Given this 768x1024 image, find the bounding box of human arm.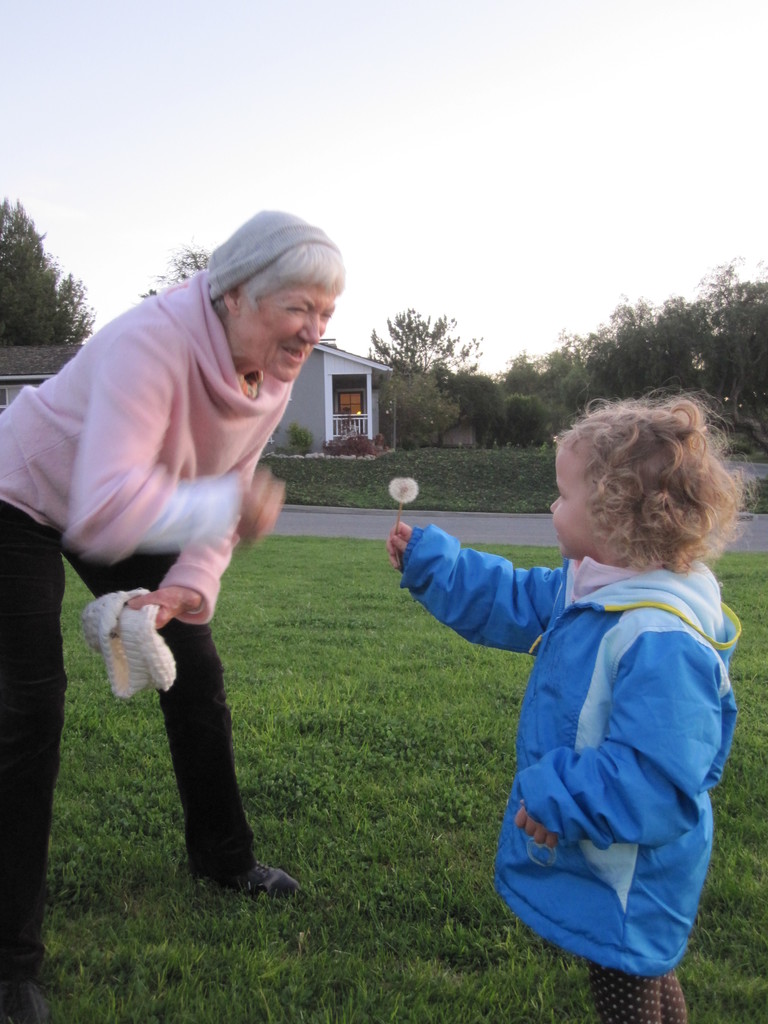
121/455/261/634.
